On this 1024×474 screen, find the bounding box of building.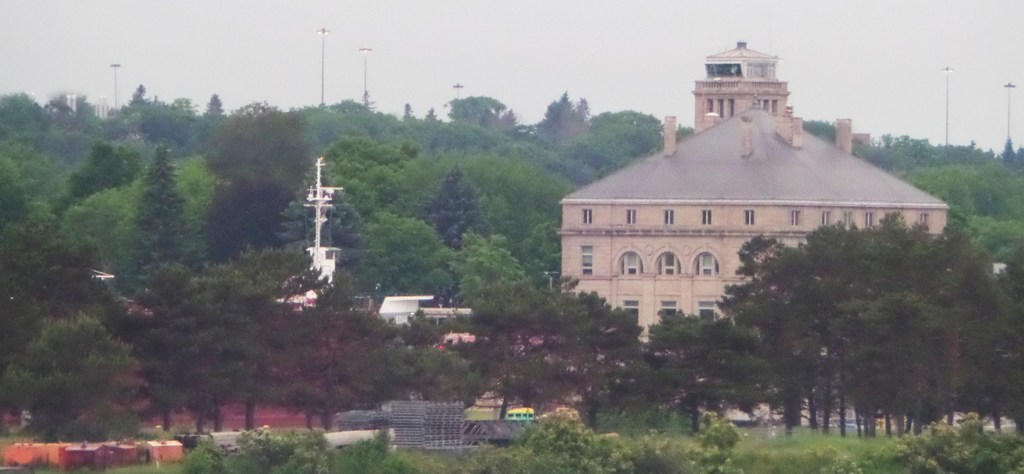
Bounding box: x1=685 y1=34 x2=788 y2=138.
